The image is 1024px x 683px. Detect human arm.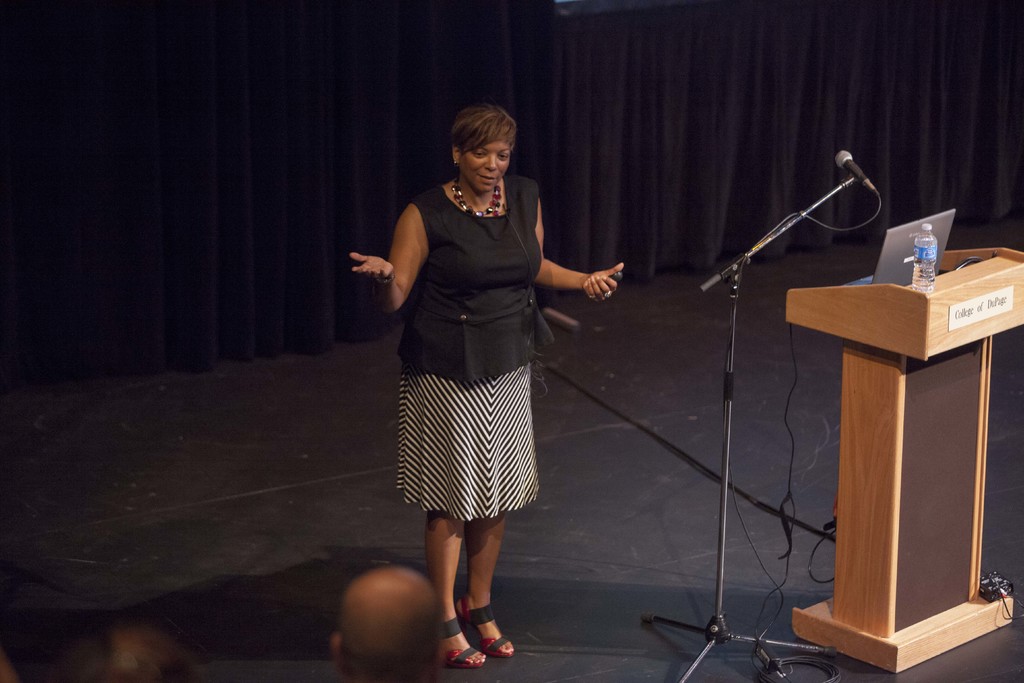
Detection: box(371, 197, 429, 324).
